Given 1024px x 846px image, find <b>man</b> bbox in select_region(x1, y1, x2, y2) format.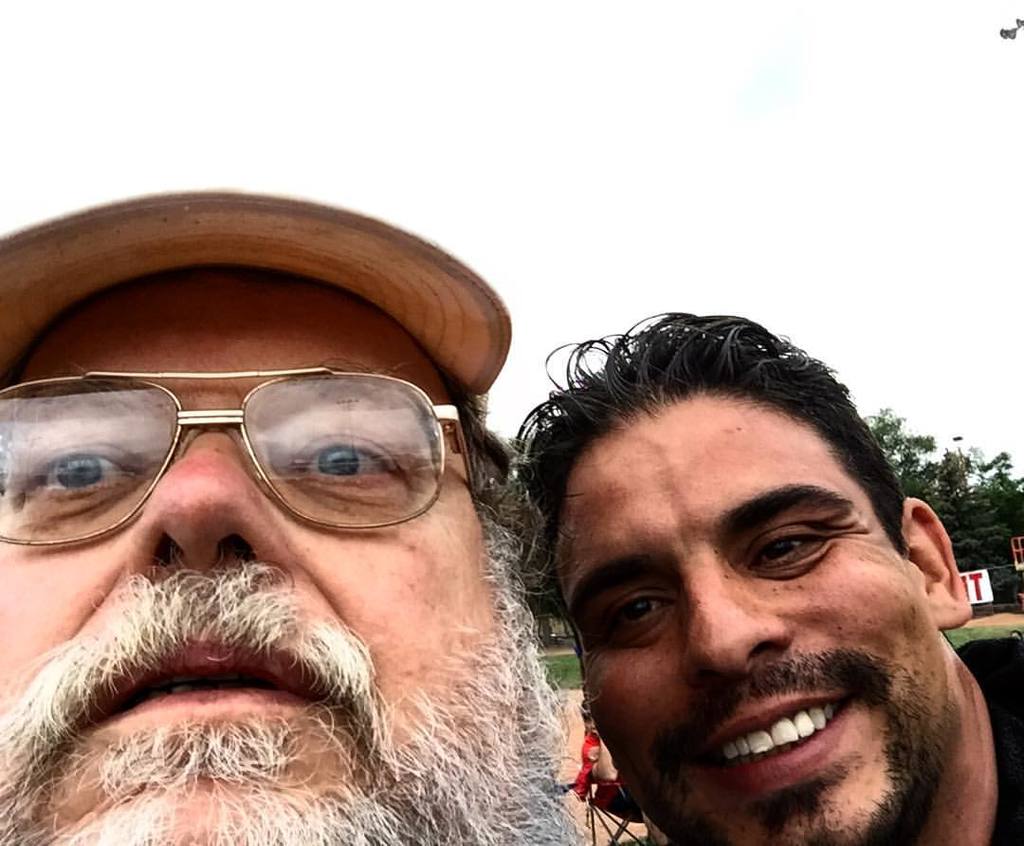
select_region(485, 304, 1023, 845).
